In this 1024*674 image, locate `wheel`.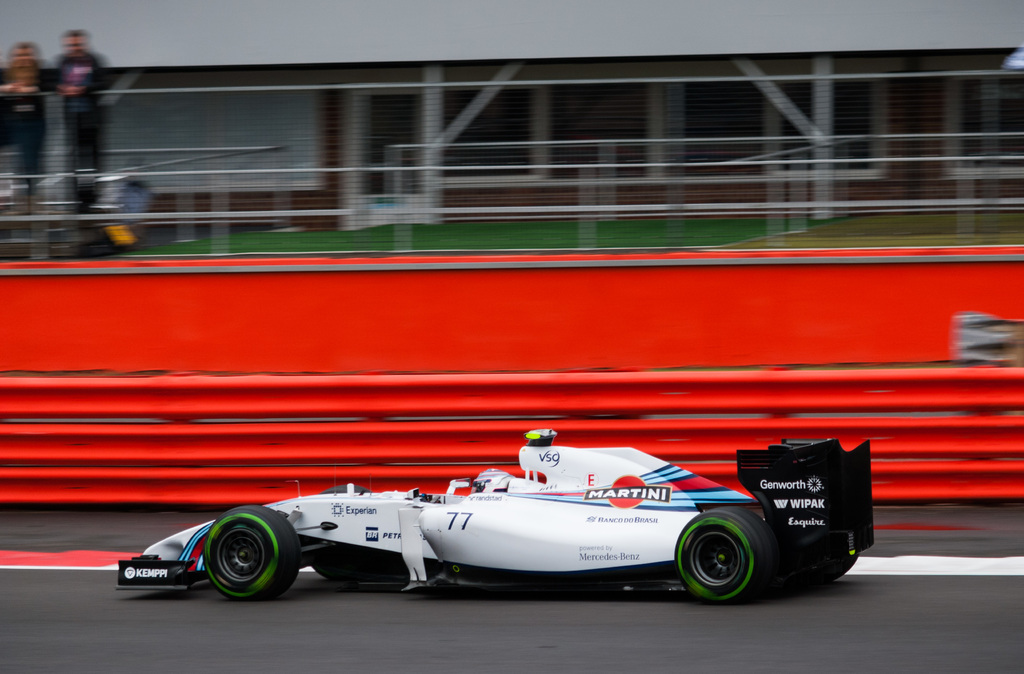
Bounding box: bbox=[204, 507, 295, 602].
